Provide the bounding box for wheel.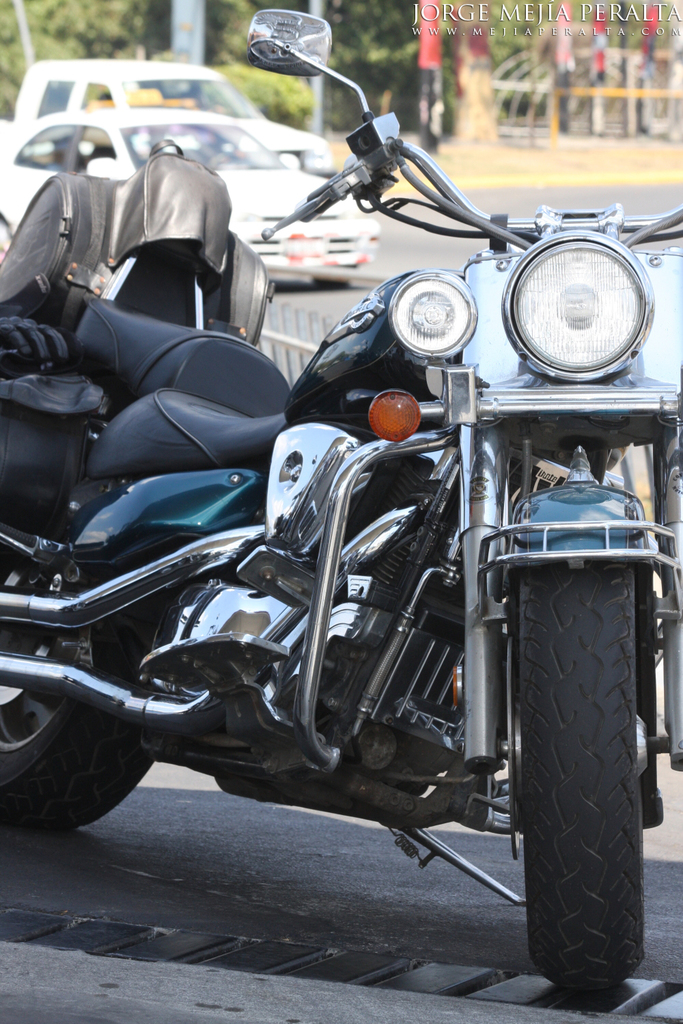
(514,567,643,989).
